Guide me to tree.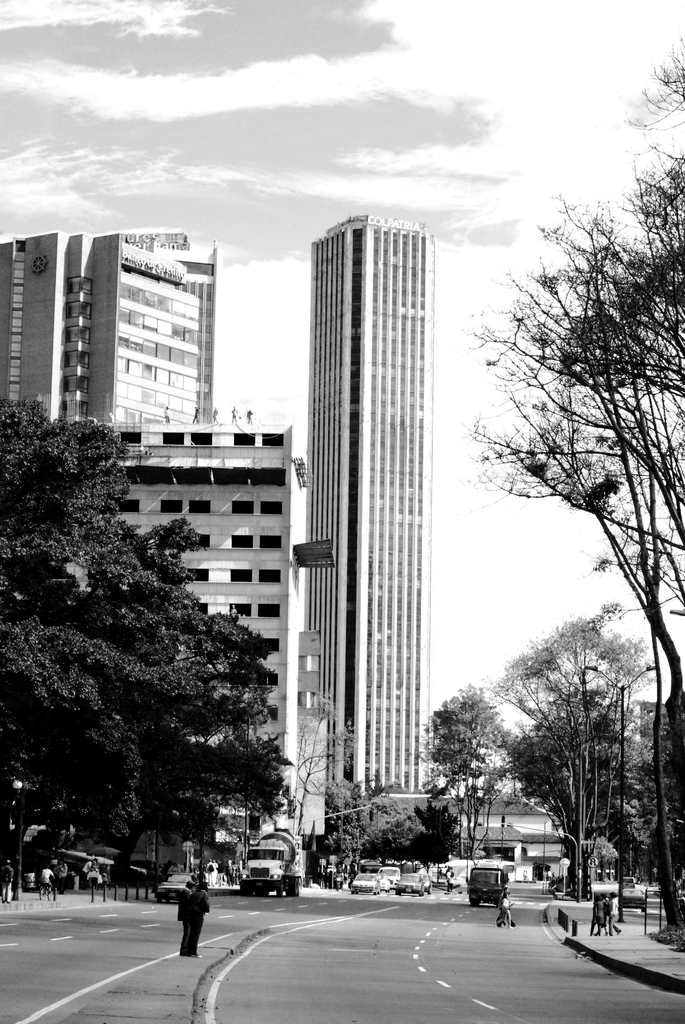
Guidance: {"left": 503, "top": 700, "right": 662, "bottom": 908}.
